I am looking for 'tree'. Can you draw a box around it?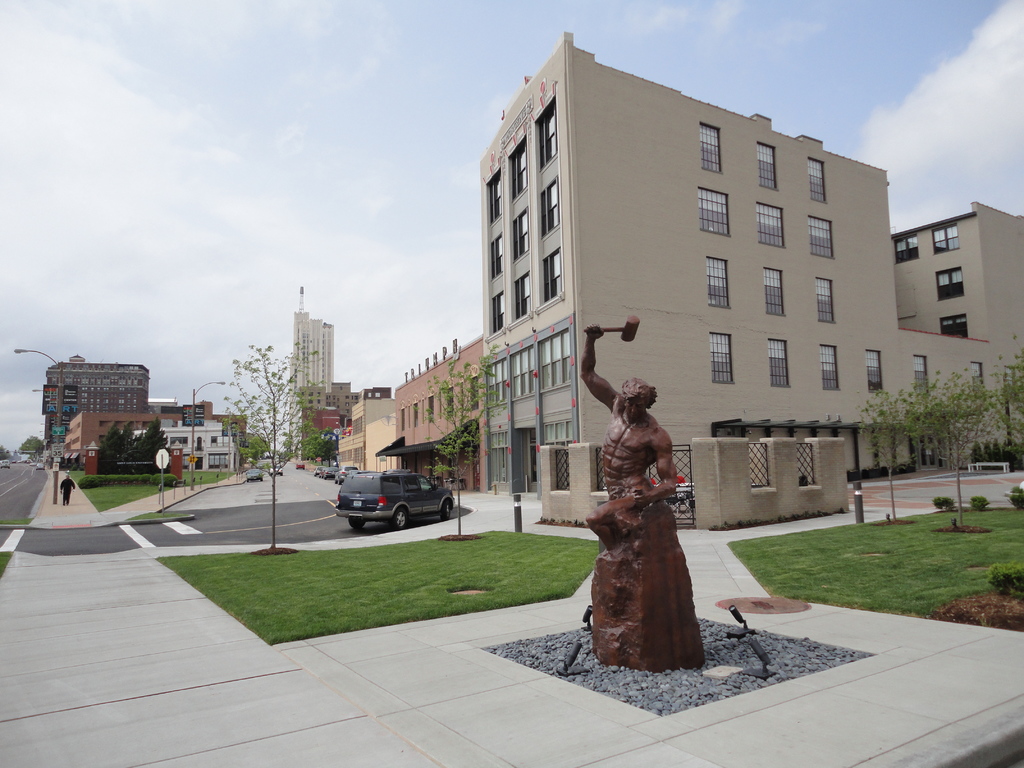
Sure, the bounding box is crop(865, 371, 985, 460).
